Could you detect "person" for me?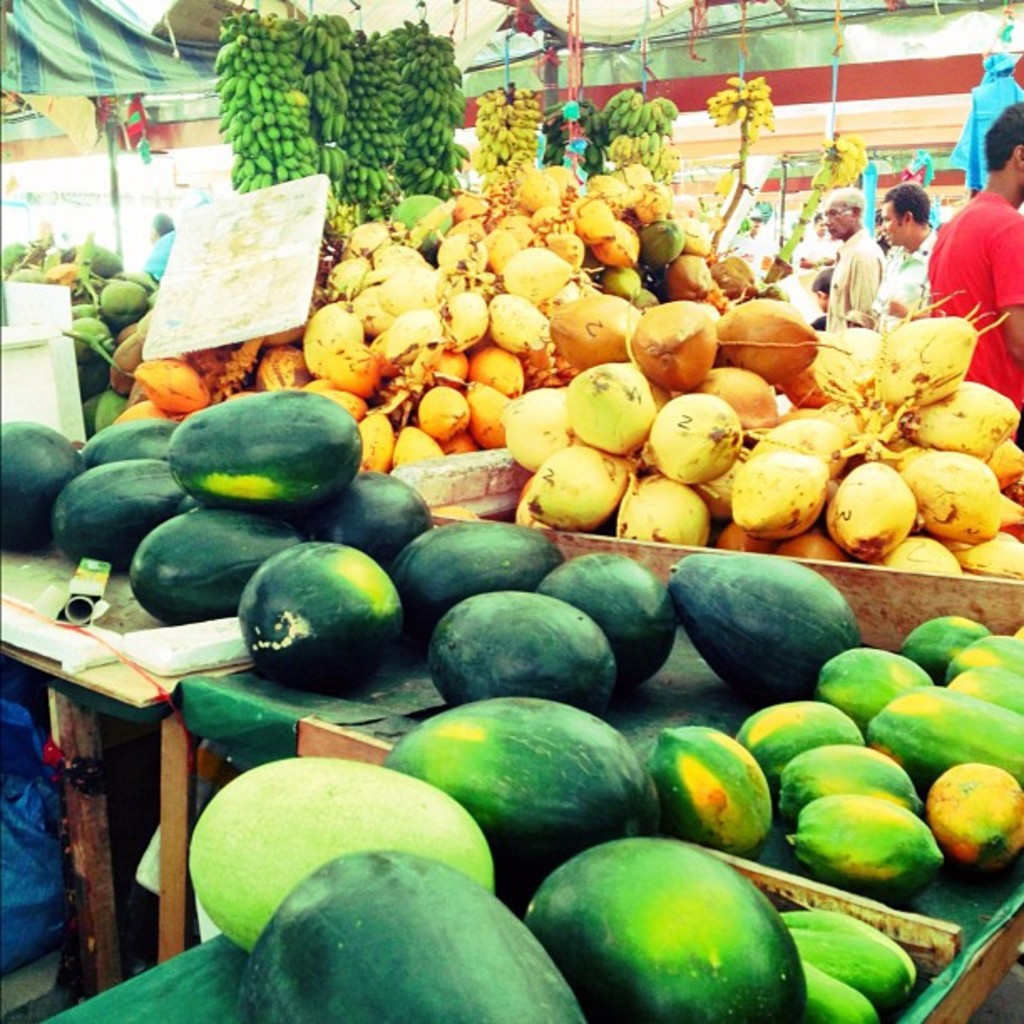
Detection result: detection(825, 191, 877, 335).
